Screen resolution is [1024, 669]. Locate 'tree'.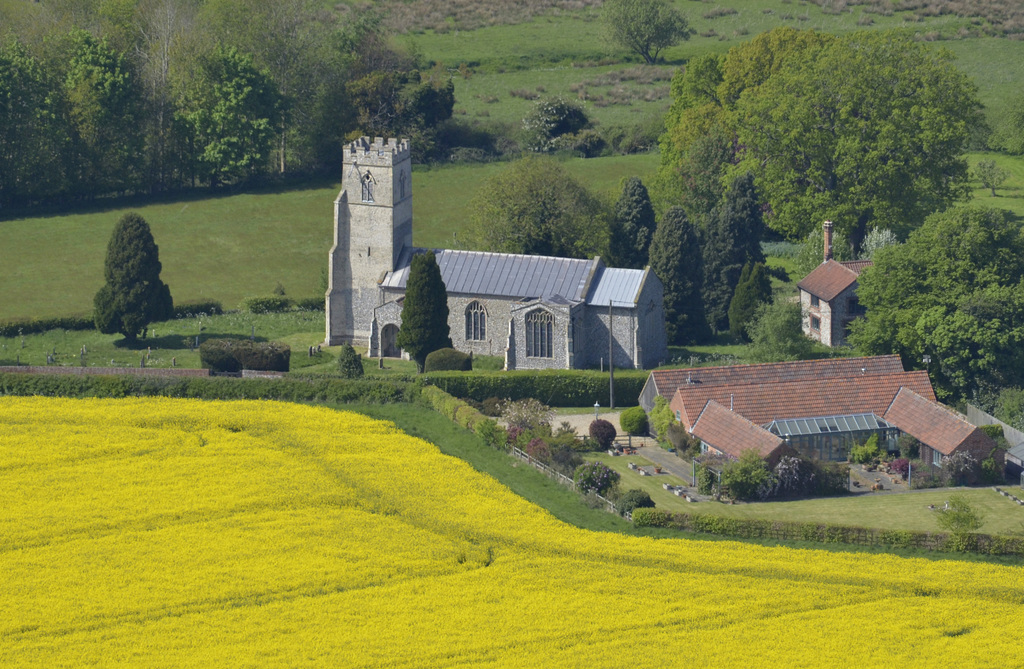
[x1=615, y1=488, x2=660, y2=515].
